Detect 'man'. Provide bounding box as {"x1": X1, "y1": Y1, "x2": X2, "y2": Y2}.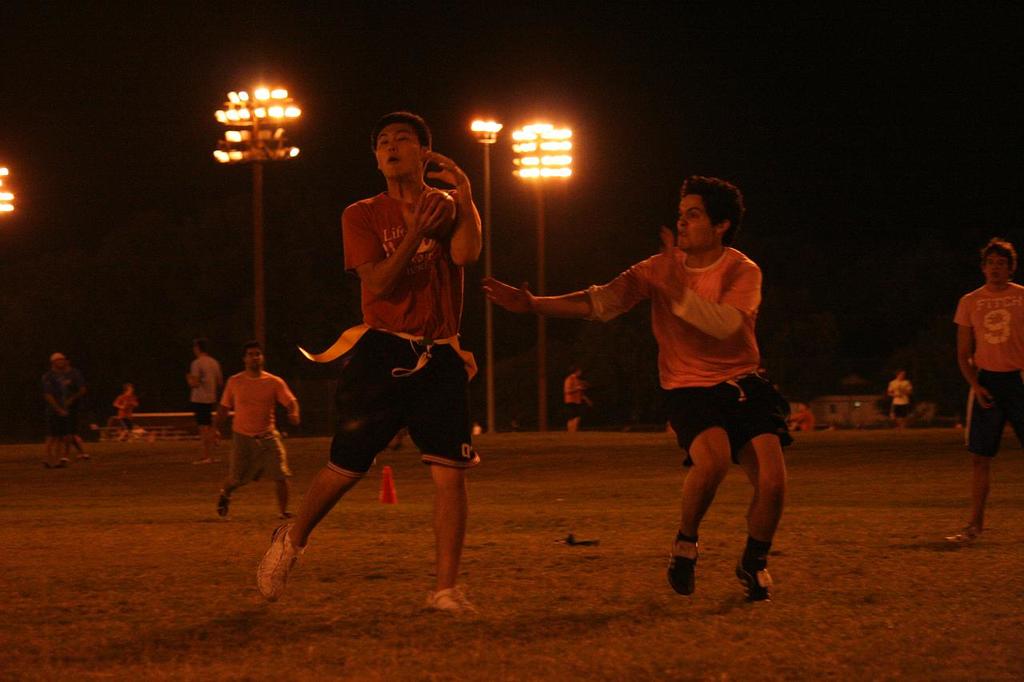
{"x1": 214, "y1": 343, "x2": 315, "y2": 509}.
